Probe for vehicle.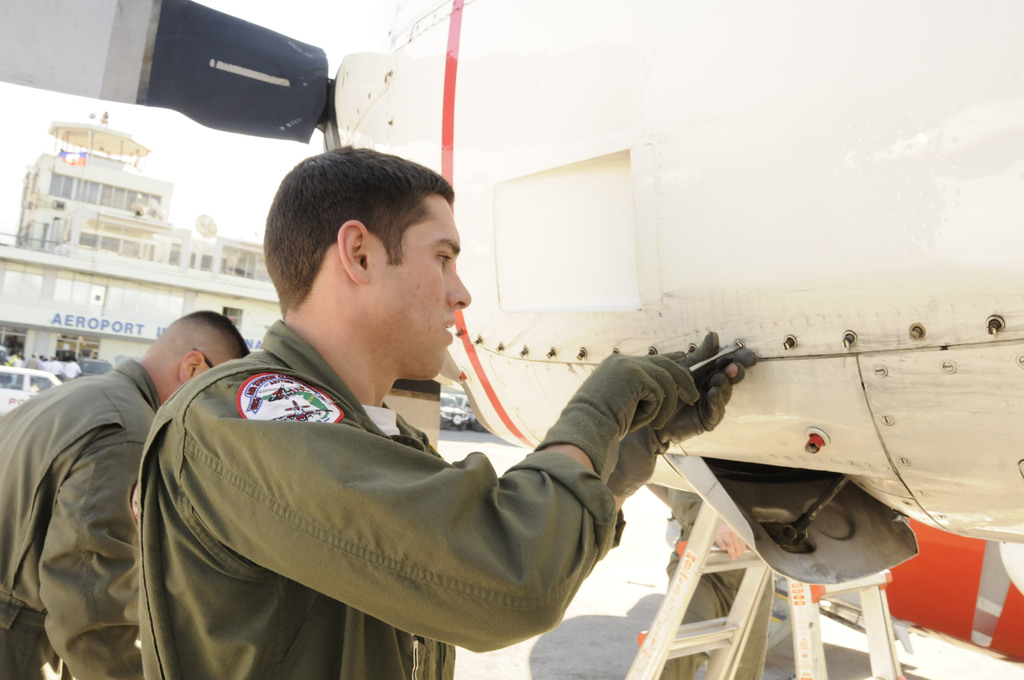
Probe result: 0 365 67 411.
